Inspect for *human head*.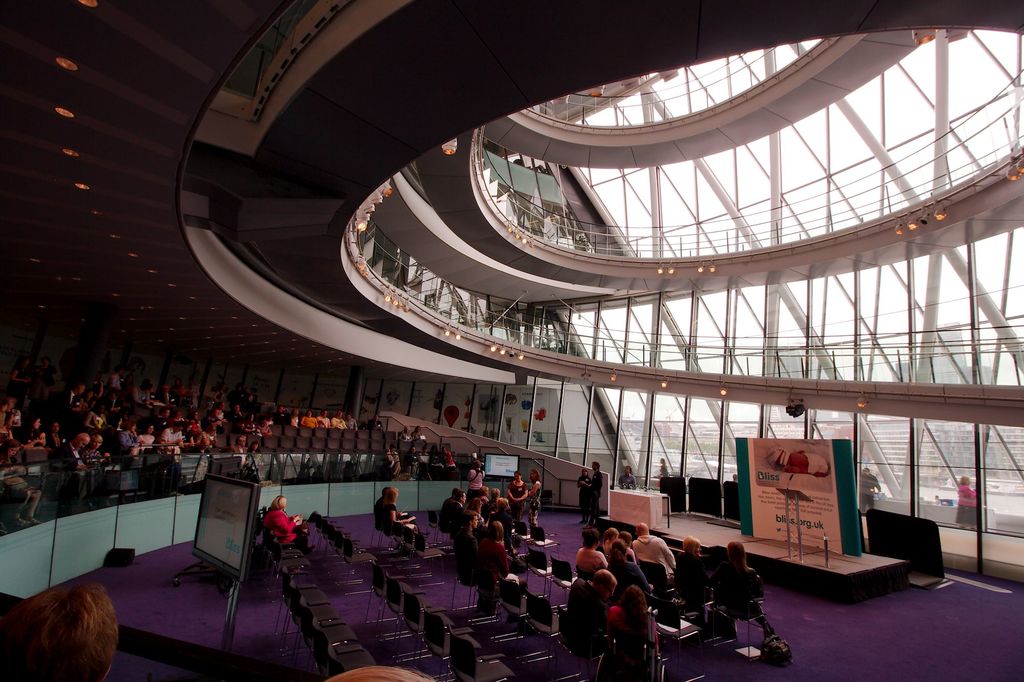
Inspection: BBox(173, 376, 181, 386).
